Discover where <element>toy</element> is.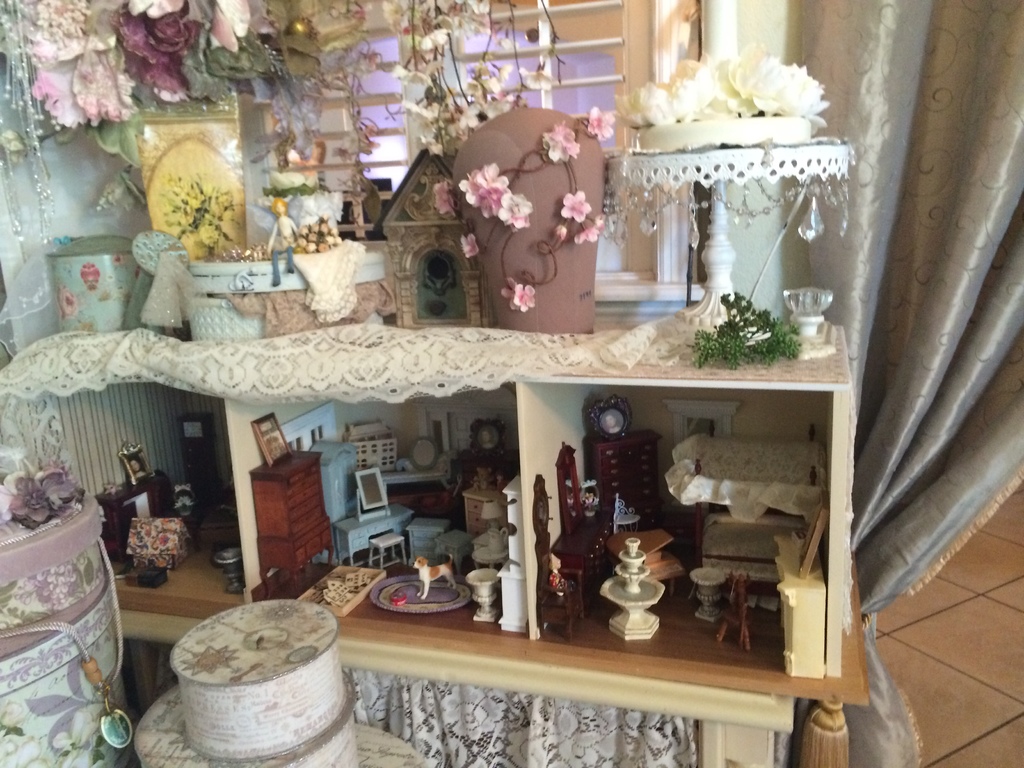
Discovered at <bbox>536, 481, 586, 630</bbox>.
